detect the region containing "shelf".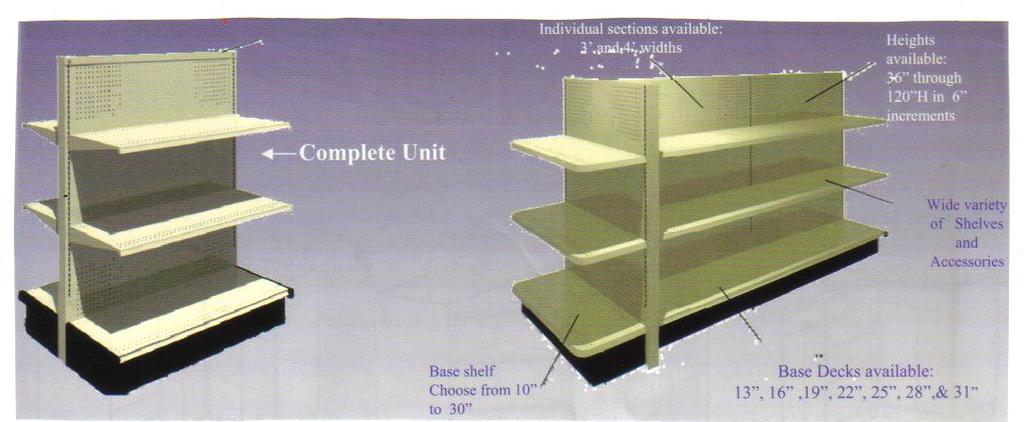
detection(15, 224, 65, 314).
